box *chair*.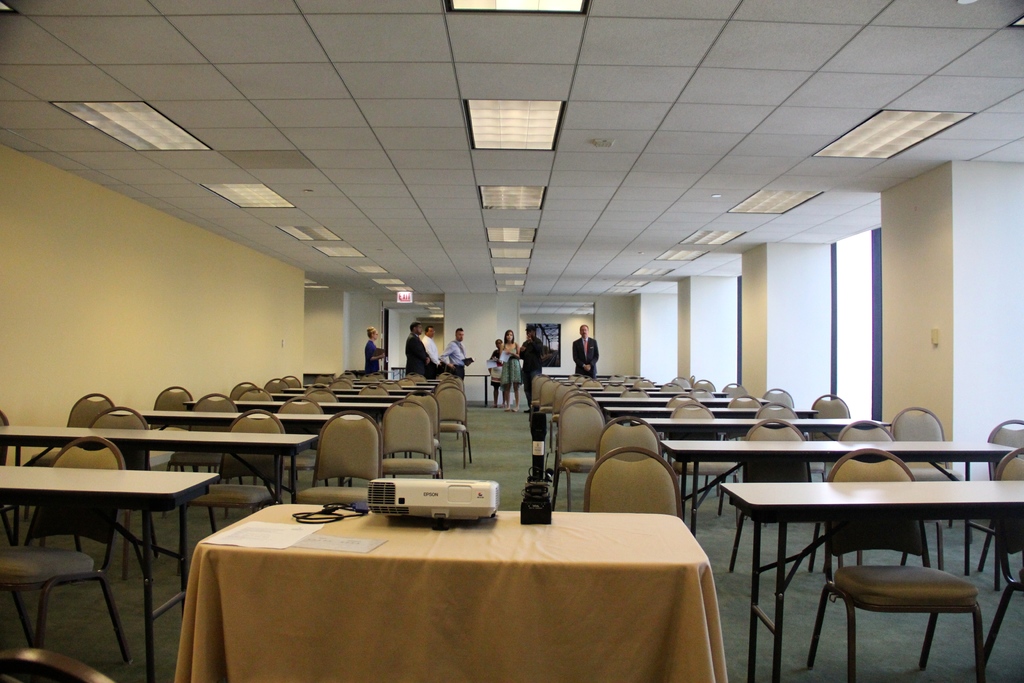
rect(165, 409, 280, 588).
